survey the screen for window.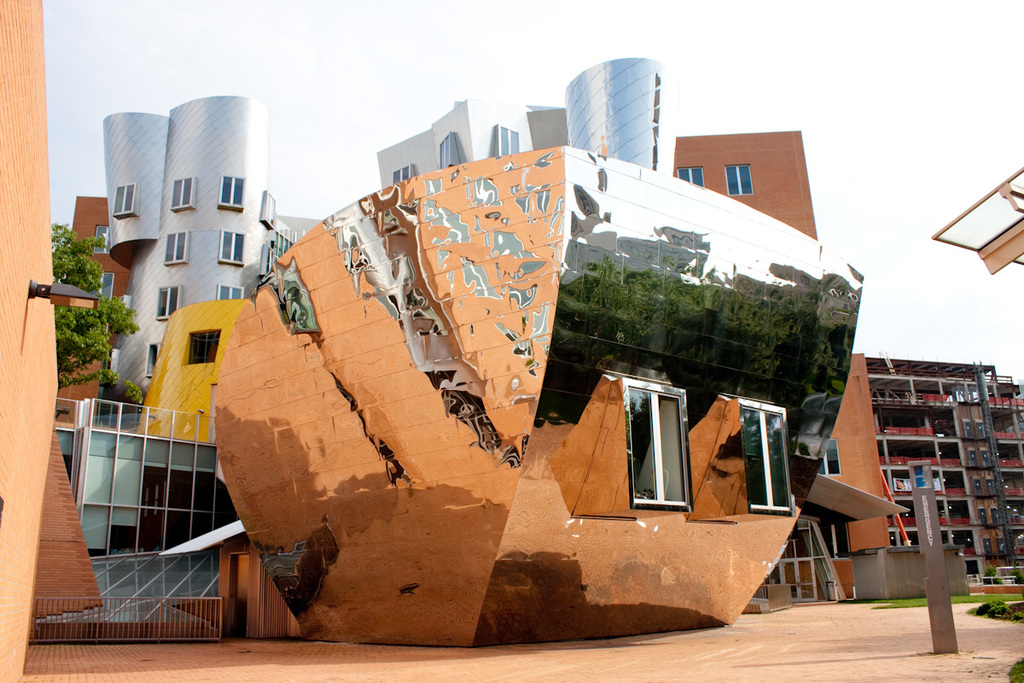
Survey found: x1=143, y1=342, x2=162, y2=383.
